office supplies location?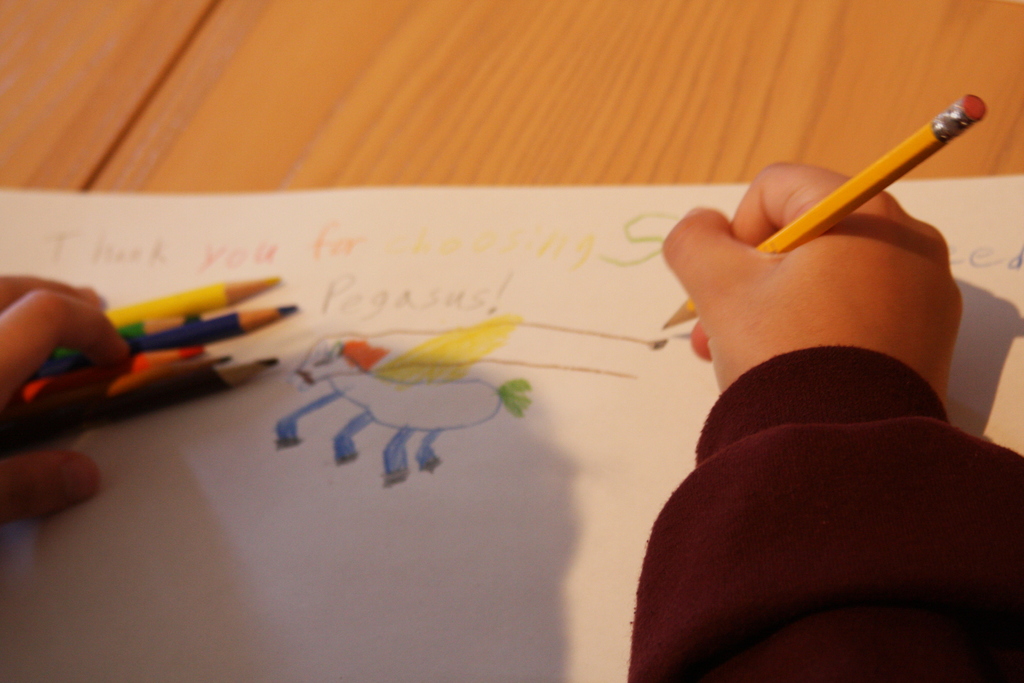
bbox=[46, 352, 285, 435]
